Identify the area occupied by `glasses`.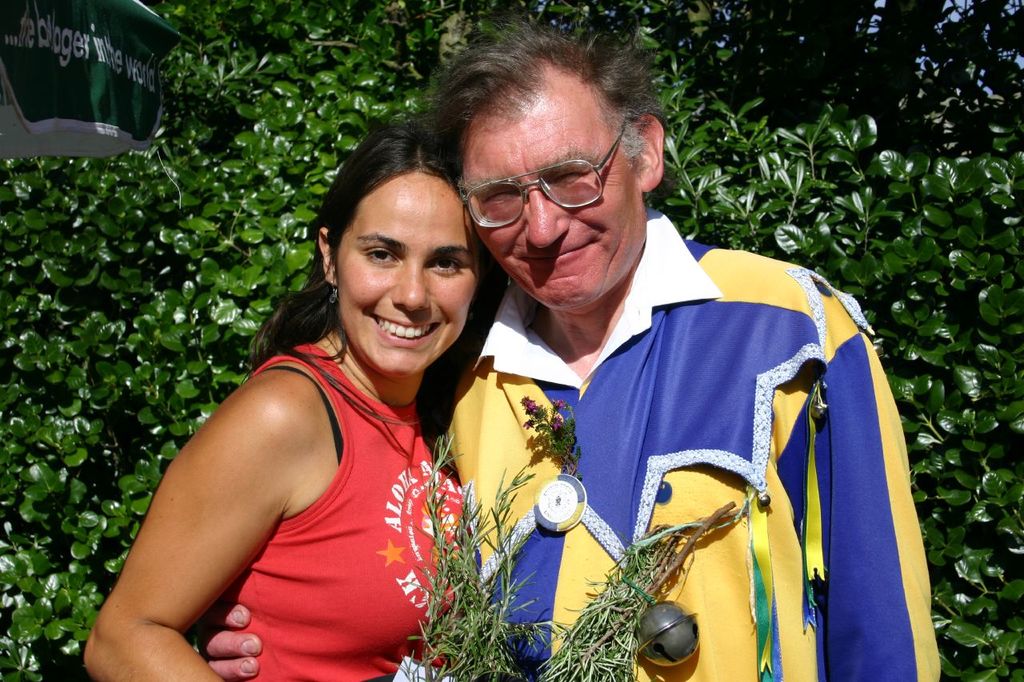
Area: Rect(450, 142, 646, 222).
